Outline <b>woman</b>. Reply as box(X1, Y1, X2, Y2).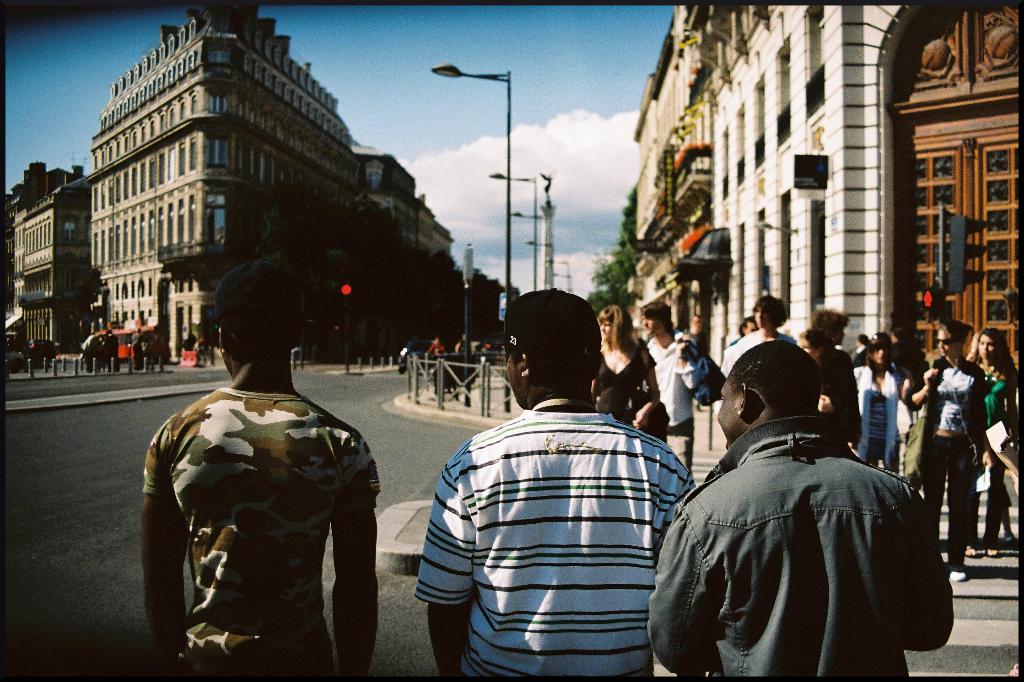
box(846, 336, 908, 484).
